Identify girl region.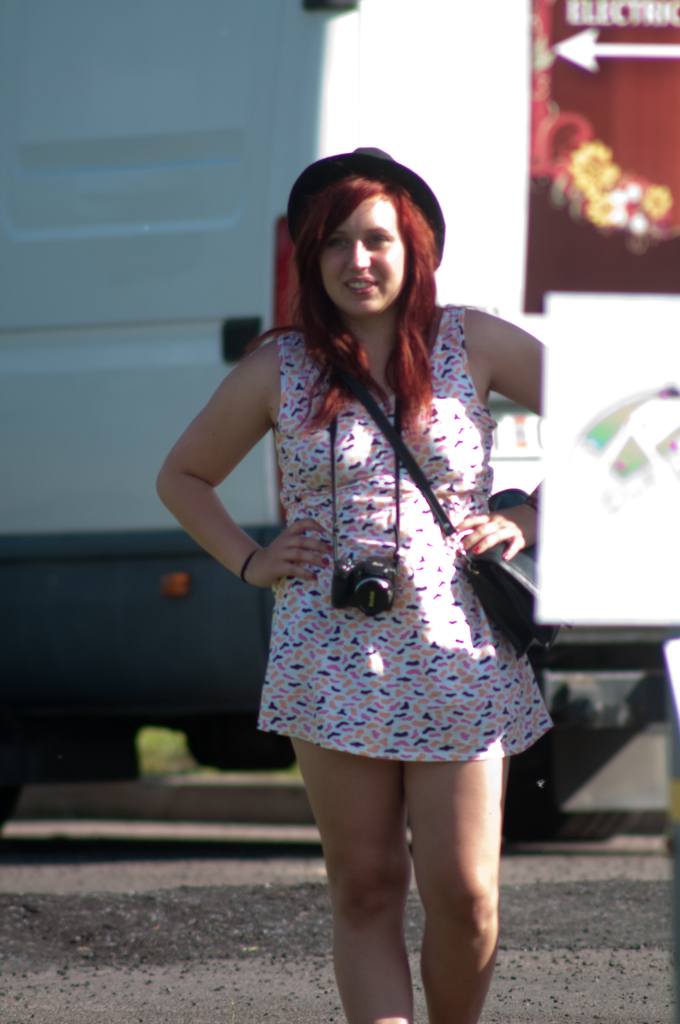
Region: {"left": 157, "top": 153, "right": 546, "bottom": 1022}.
